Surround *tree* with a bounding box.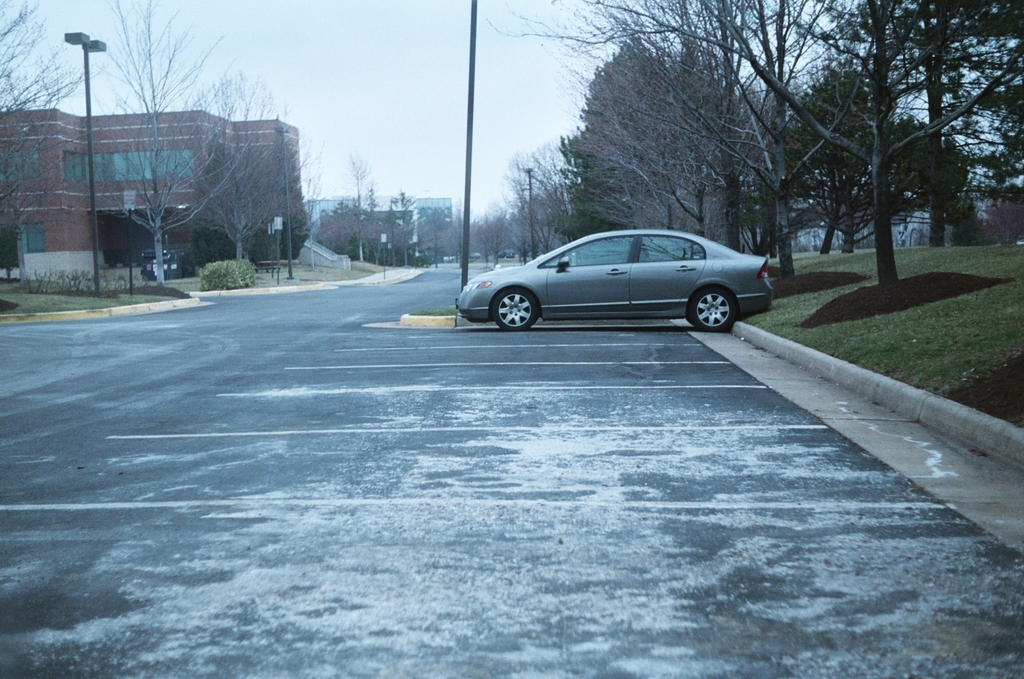
box=[536, 0, 784, 251].
